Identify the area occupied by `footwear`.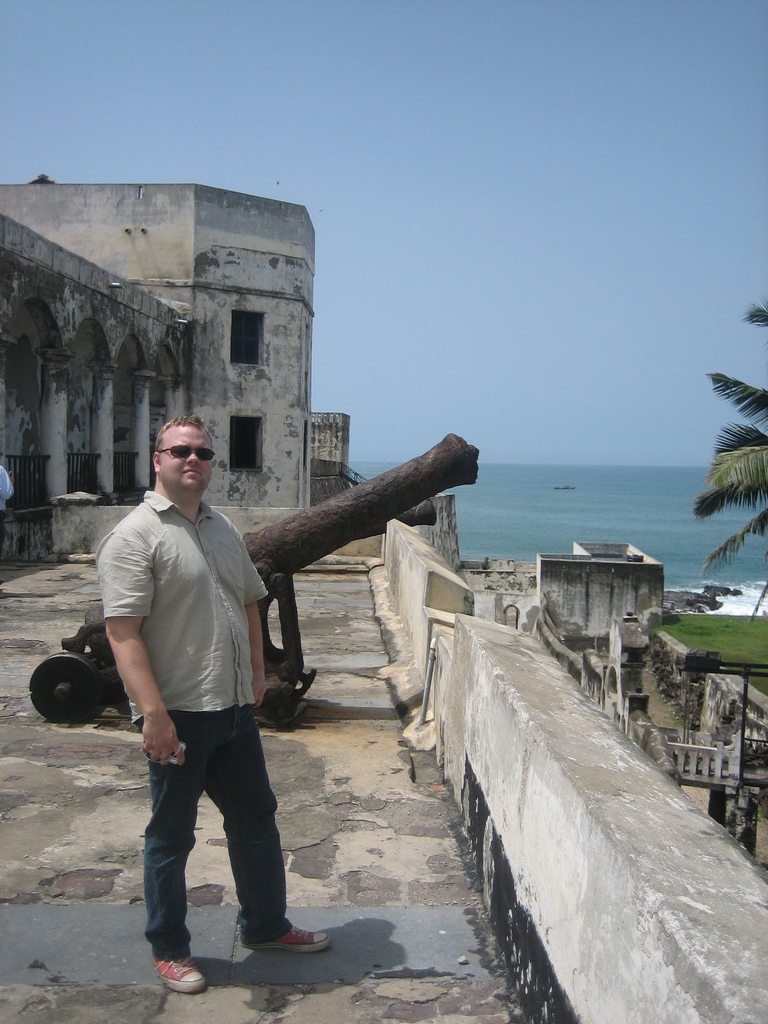
Area: [x1=237, y1=917, x2=332, y2=956].
